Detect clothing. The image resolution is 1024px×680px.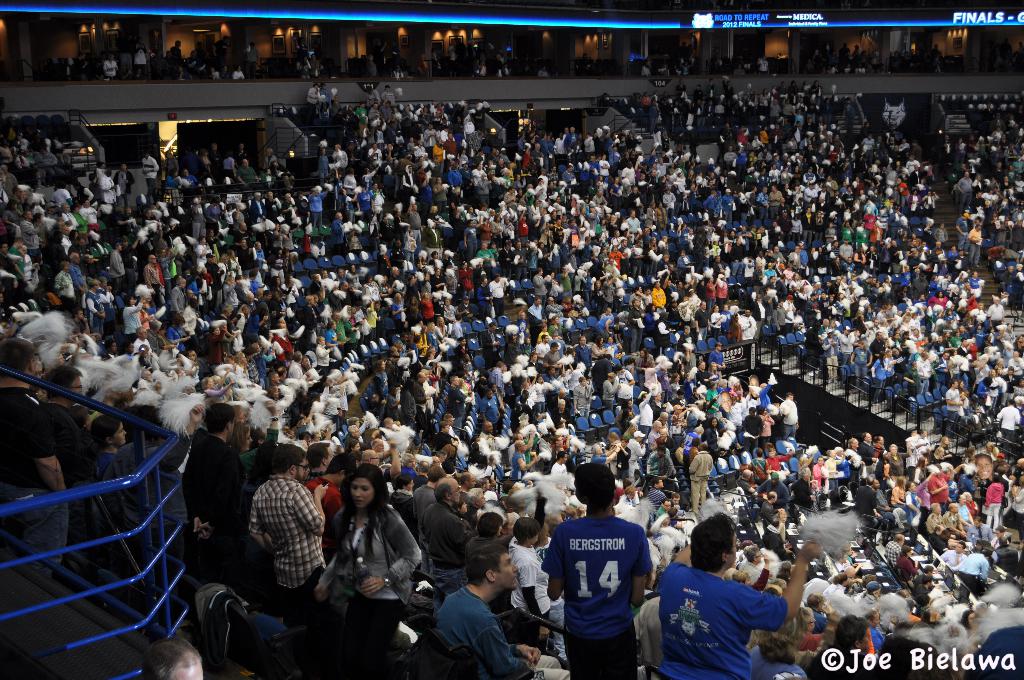
bbox(795, 633, 821, 647).
